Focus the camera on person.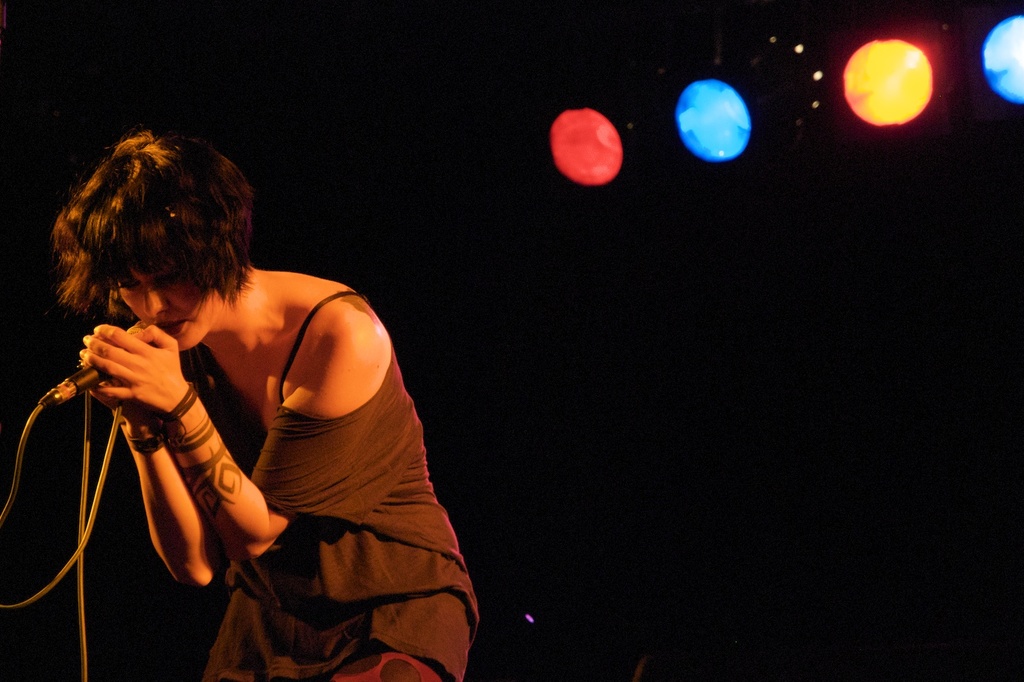
Focus region: bbox(47, 120, 486, 681).
